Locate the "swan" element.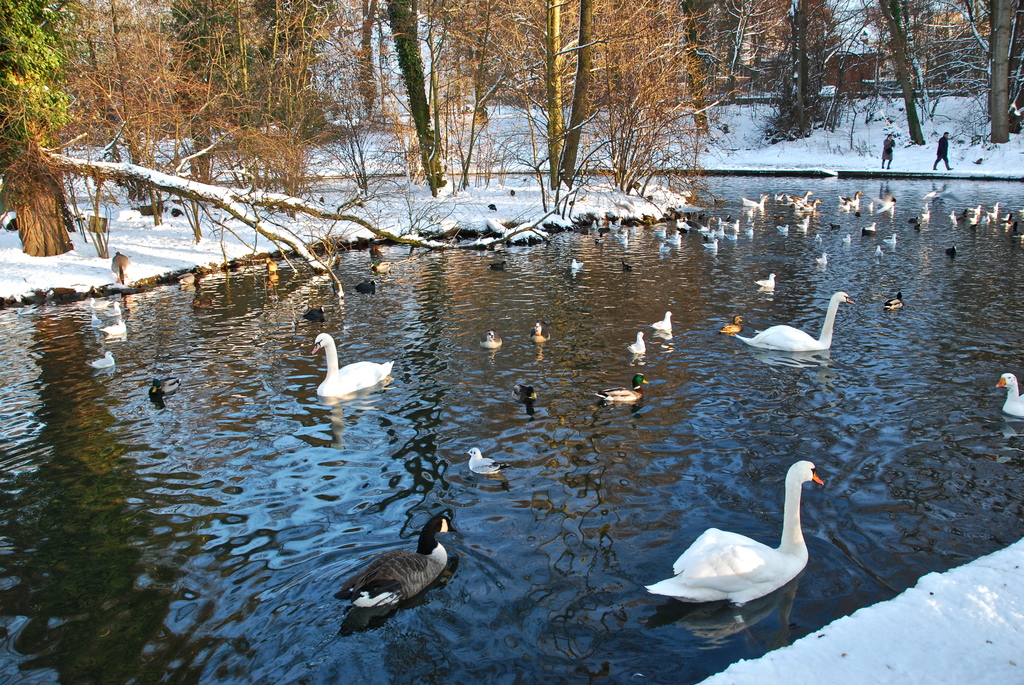
Element bbox: bbox=(678, 217, 685, 229).
